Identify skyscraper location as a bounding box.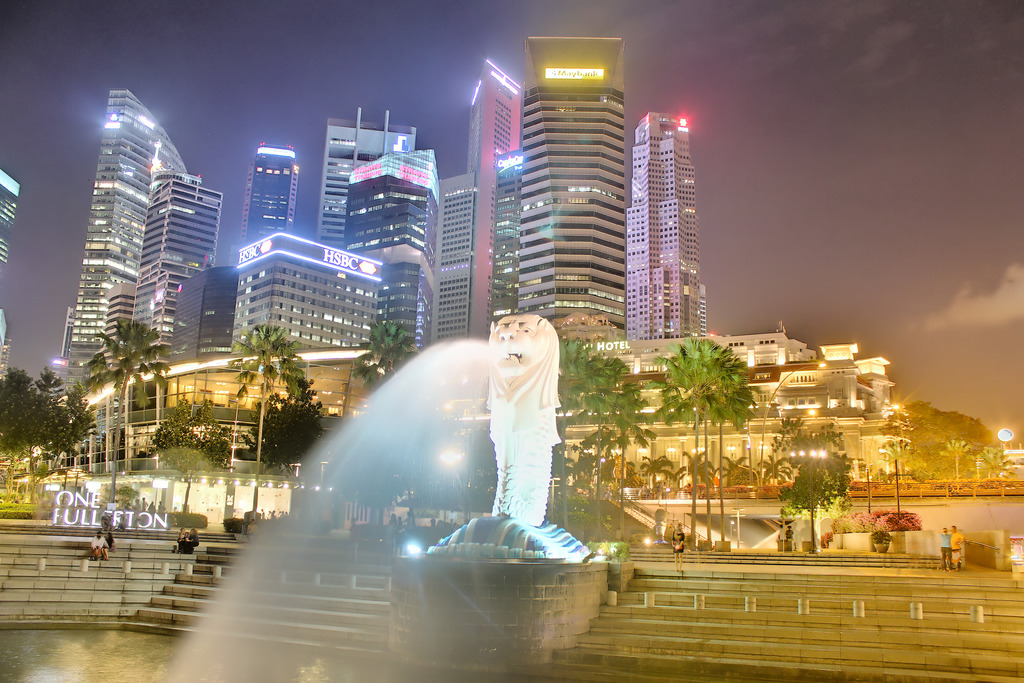
<region>620, 111, 721, 349</region>.
